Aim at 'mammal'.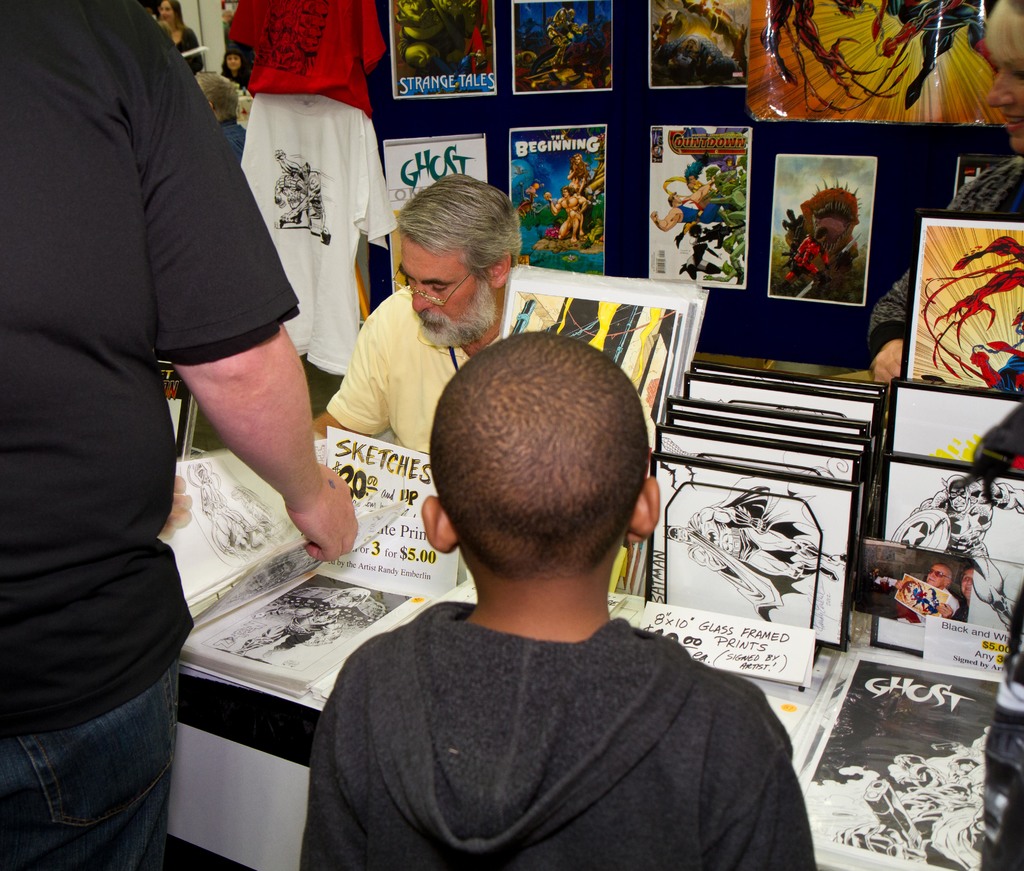
Aimed at 565,154,595,193.
